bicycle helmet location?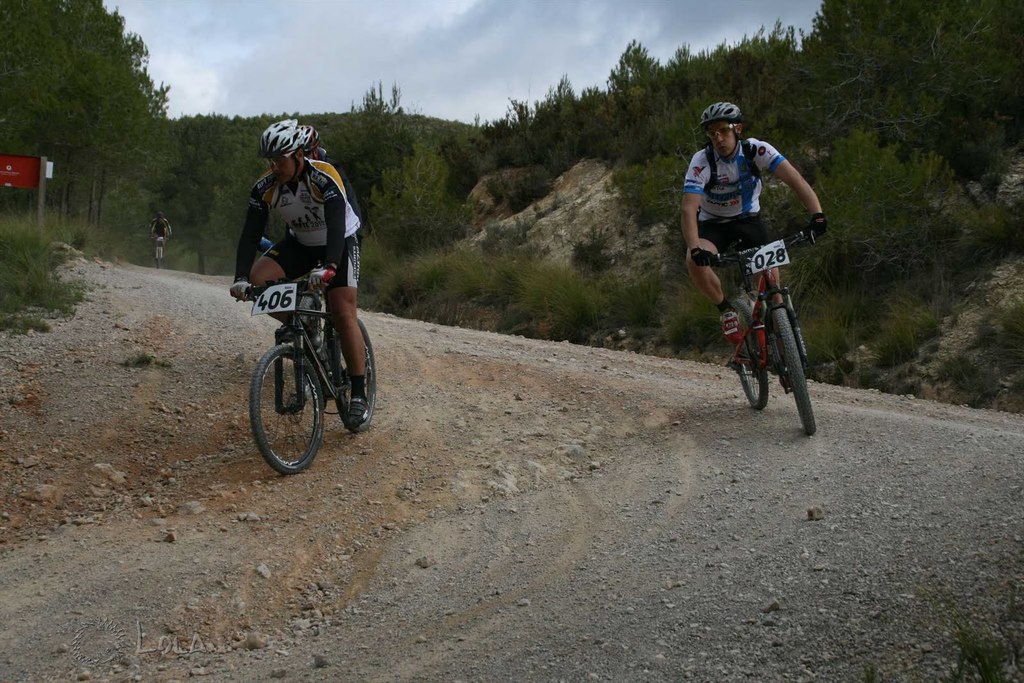
bbox(254, 118, 308, 156)
